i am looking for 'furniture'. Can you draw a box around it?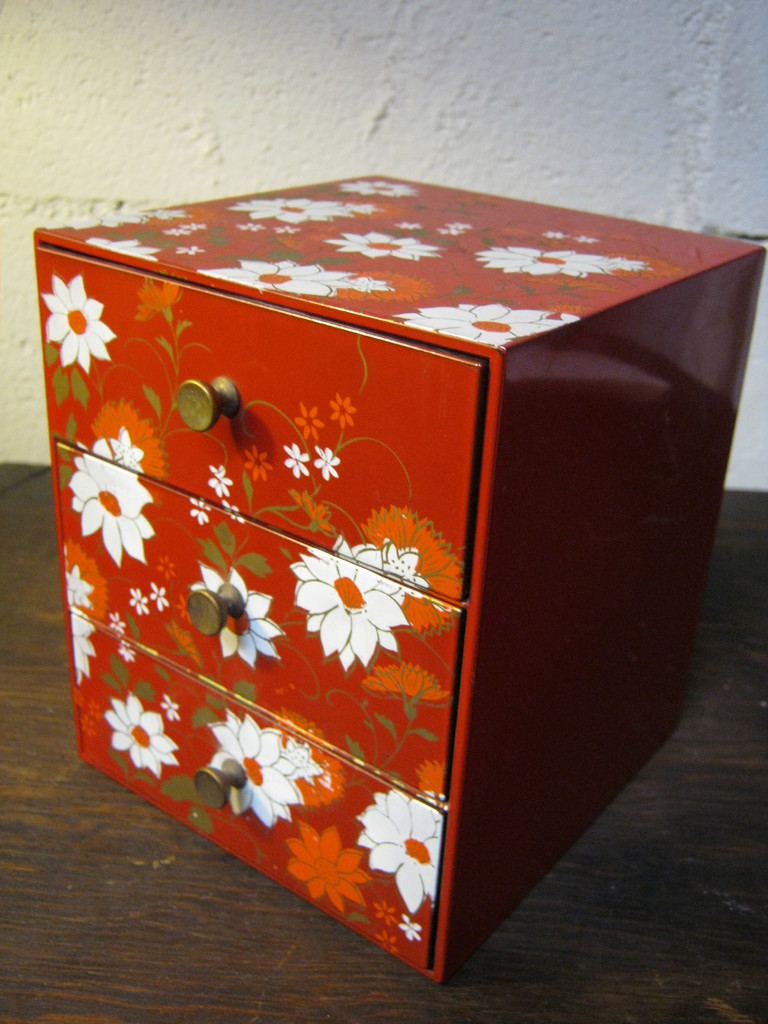
Sure, the bounding box is {"left": 33, "top": 170, "right": 767, "bottom": 982}.
